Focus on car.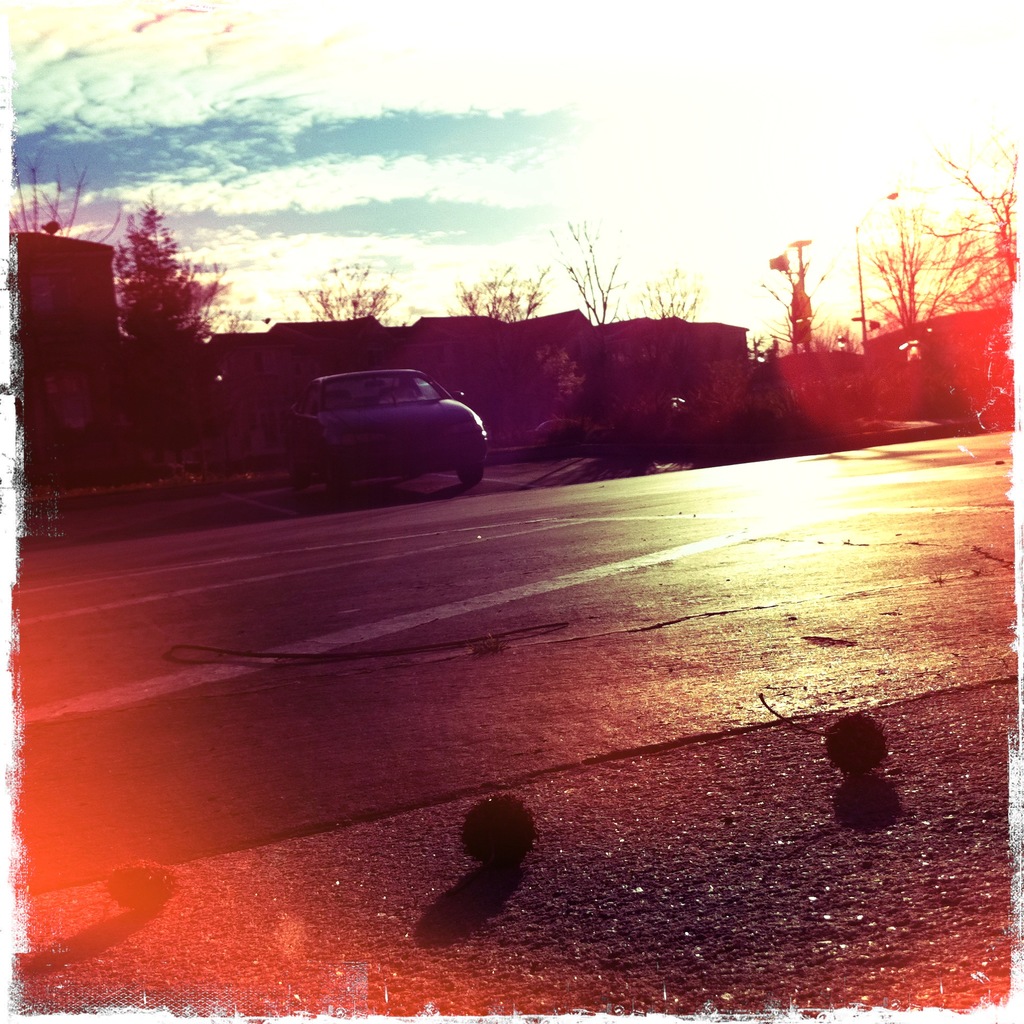
Focused at detection(286, 355, 501, 497).
